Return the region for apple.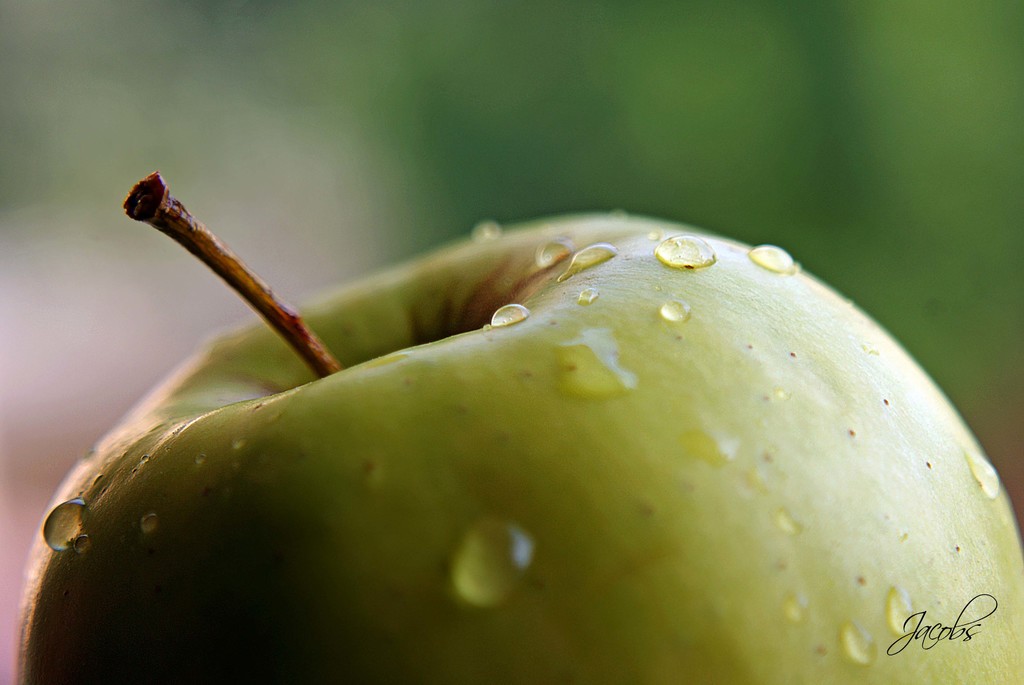
{"left": 129, "top": 182, "right": 986, "bottom": 684}.
